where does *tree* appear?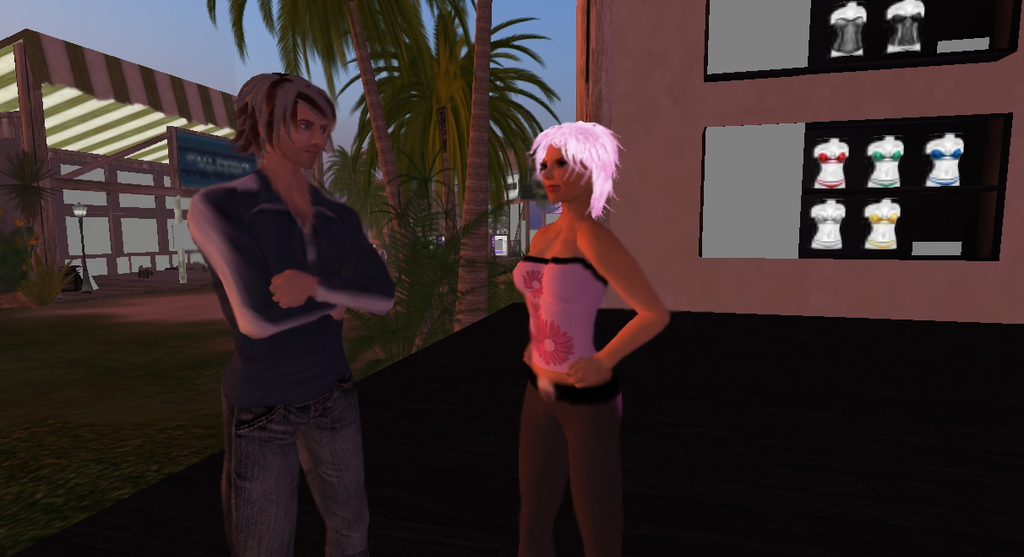
Appears at x1=0, y1=140, x2=59, y2=271.
